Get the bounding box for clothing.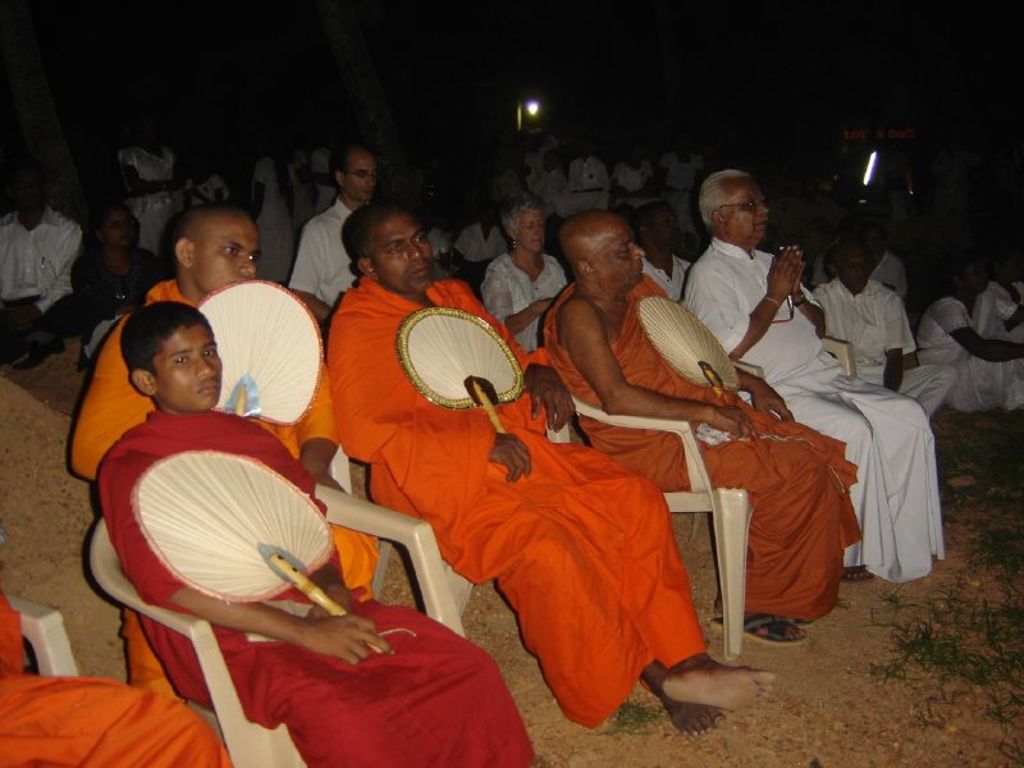
[x1=284, y1=200, x2=365, y2=307].
